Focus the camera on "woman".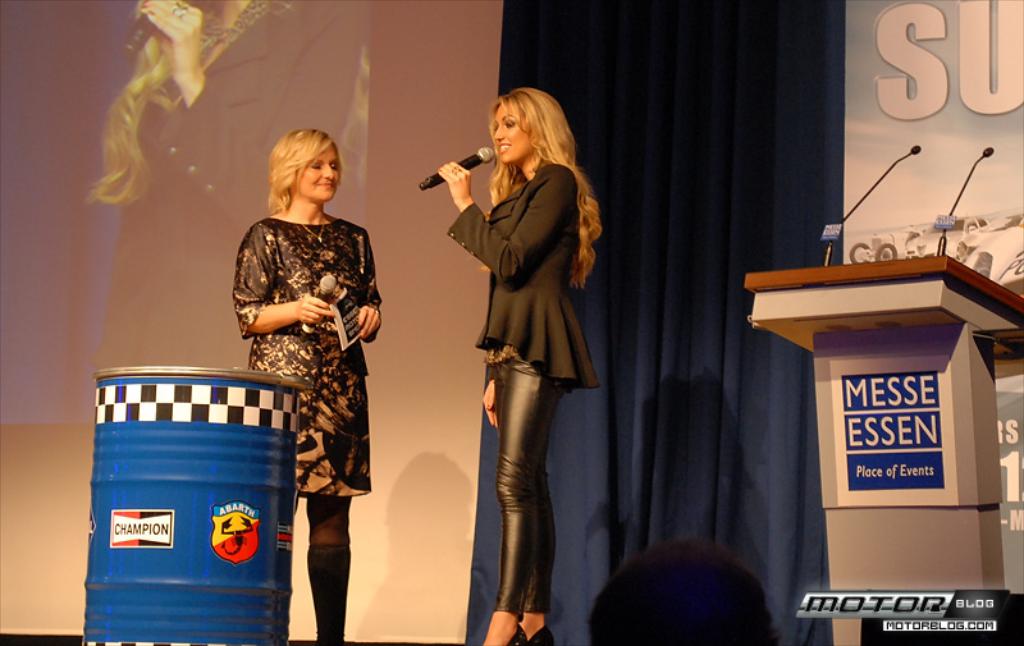
Focus region: [436, 84, 604, 645].
